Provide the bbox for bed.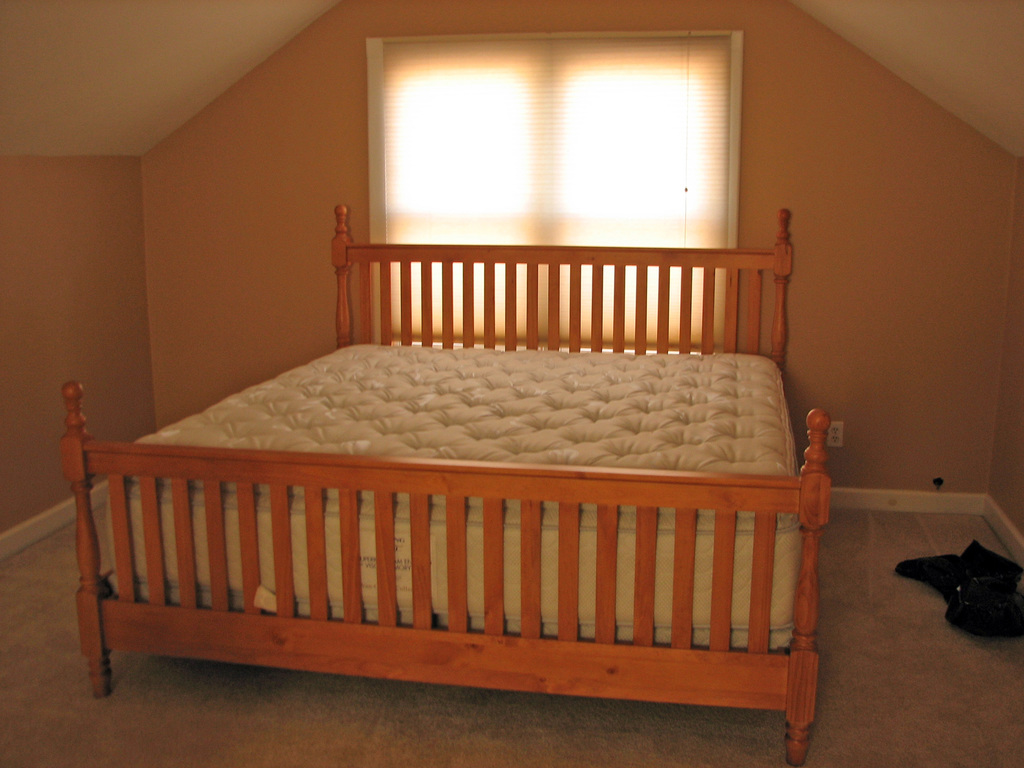
<bbox>58, 206, 818, 765</bbox>.
